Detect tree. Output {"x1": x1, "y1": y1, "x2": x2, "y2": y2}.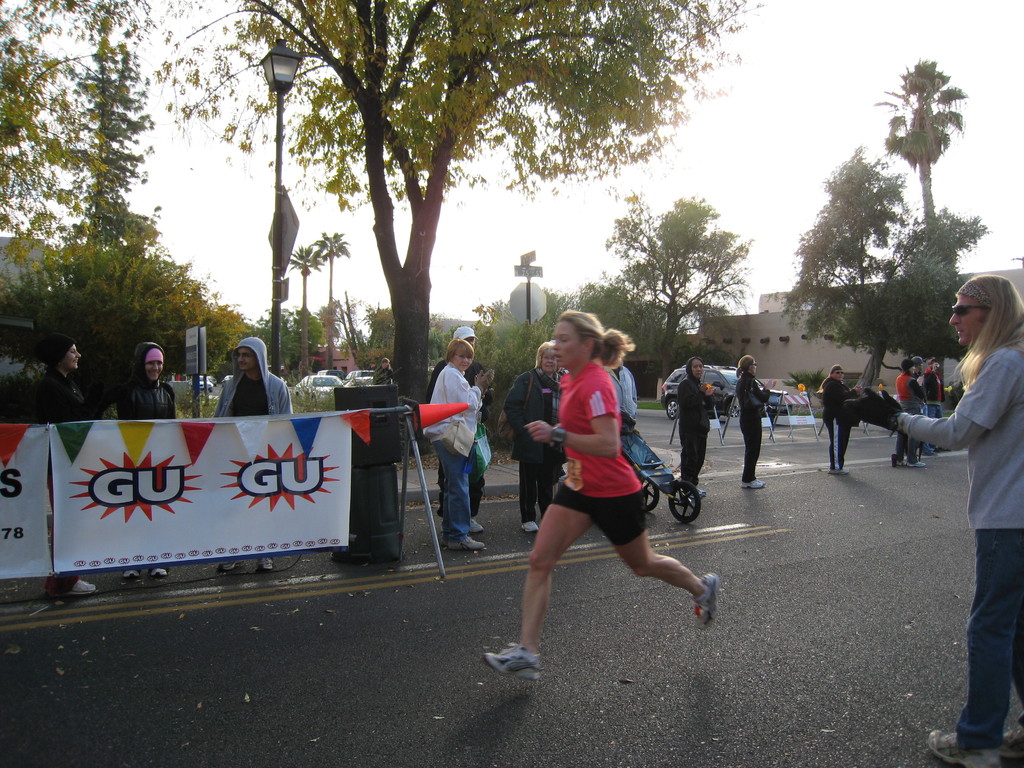
{"x1": 12, "y1": 0, "x2": 177, "y2": 269}.
